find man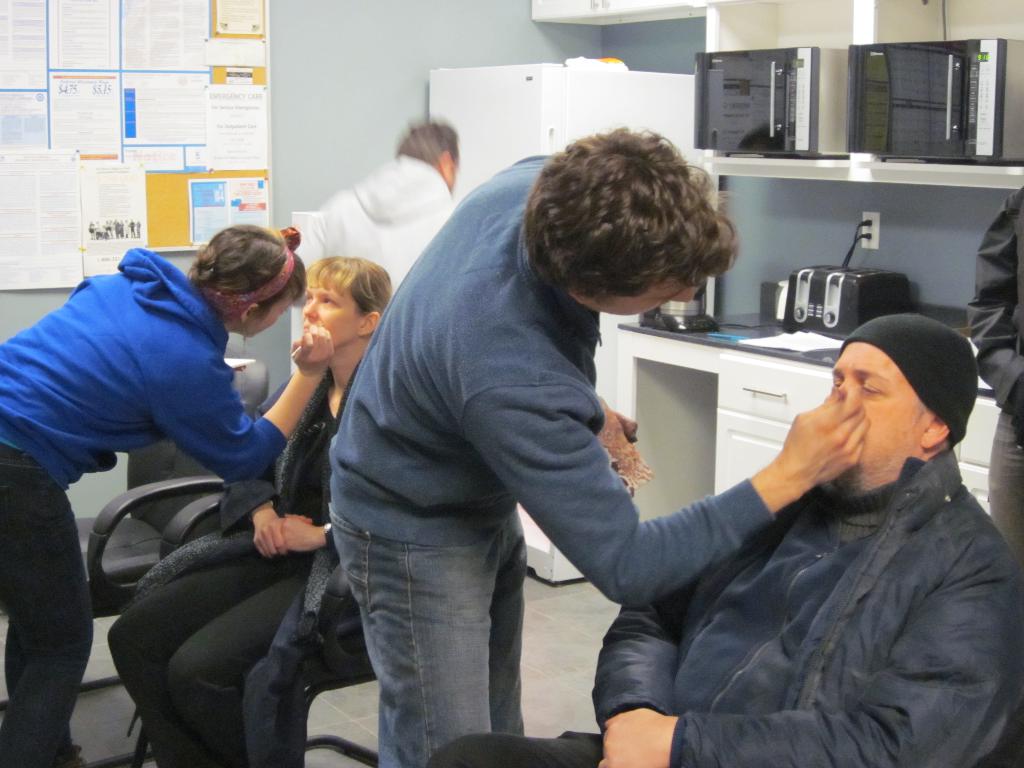
<box>326,127,863,767</box>
